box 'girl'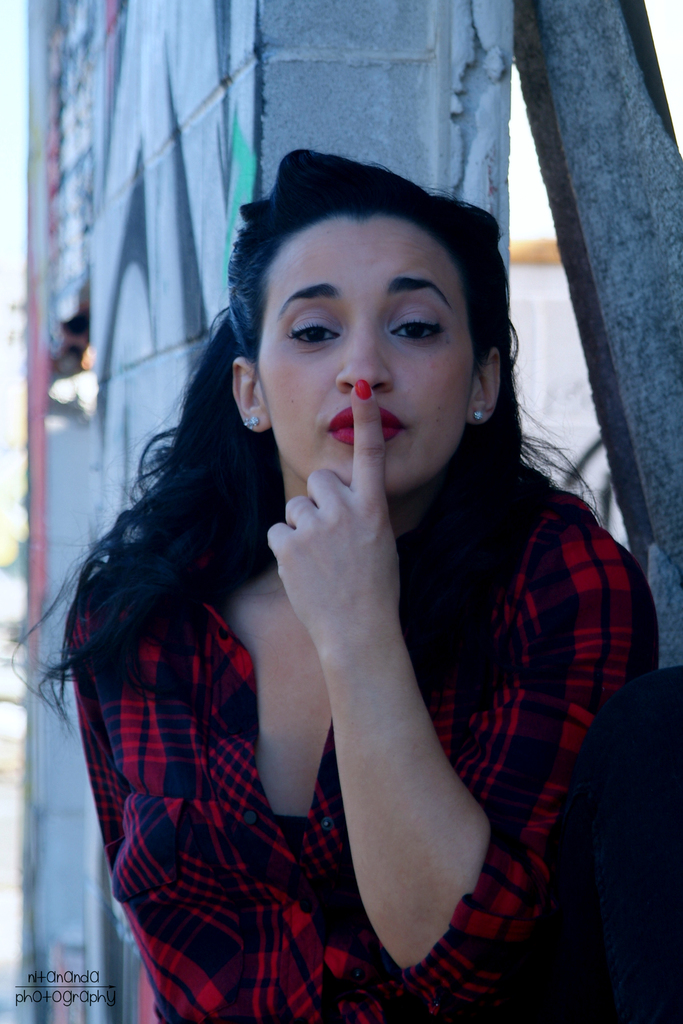
(left=19, top=152, right=659, bottom=1023)
